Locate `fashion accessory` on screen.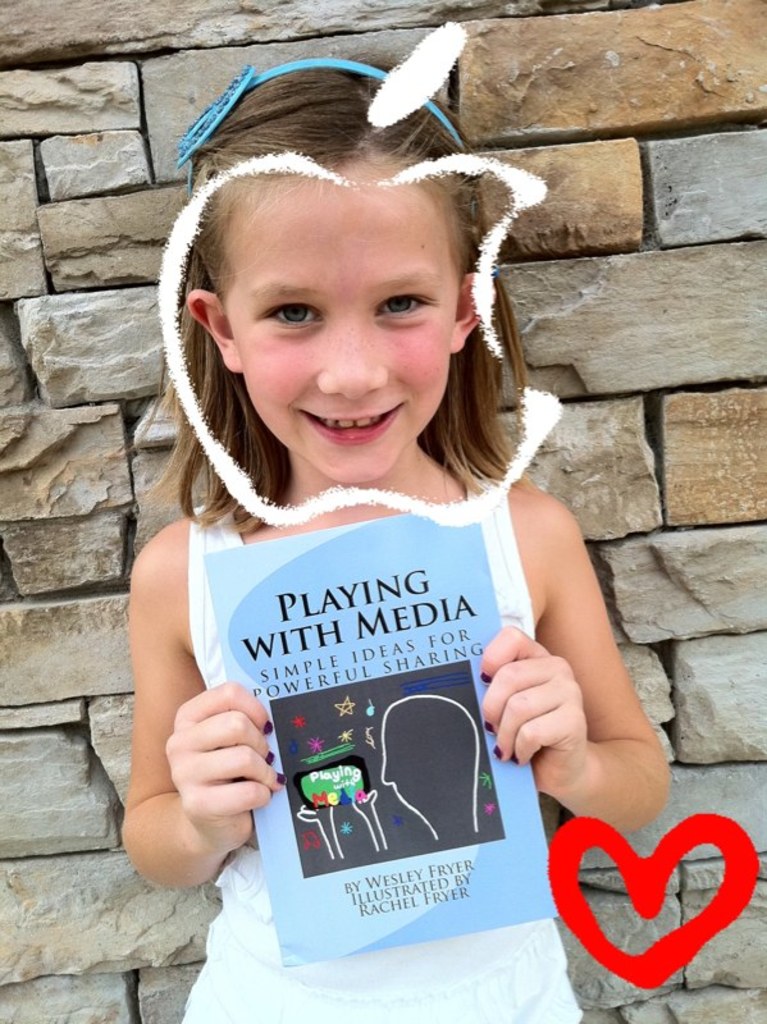
On screen at left=173, top=60, right=465, bottom=216.
